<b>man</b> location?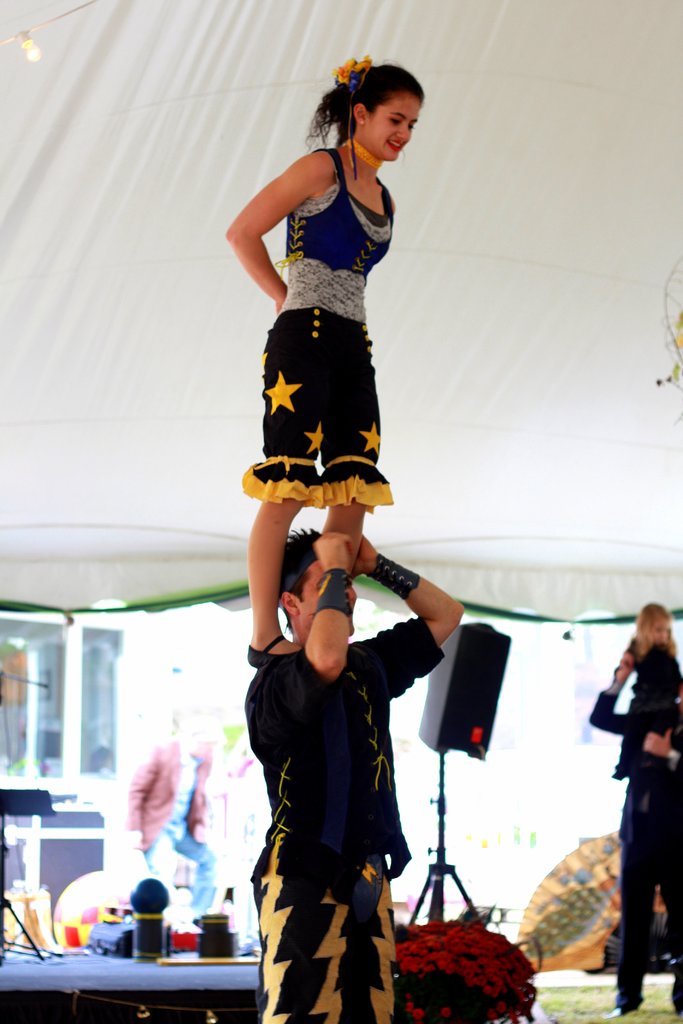
{"left": 243, "top": 508, "right": 459, "bottom": 1000}
